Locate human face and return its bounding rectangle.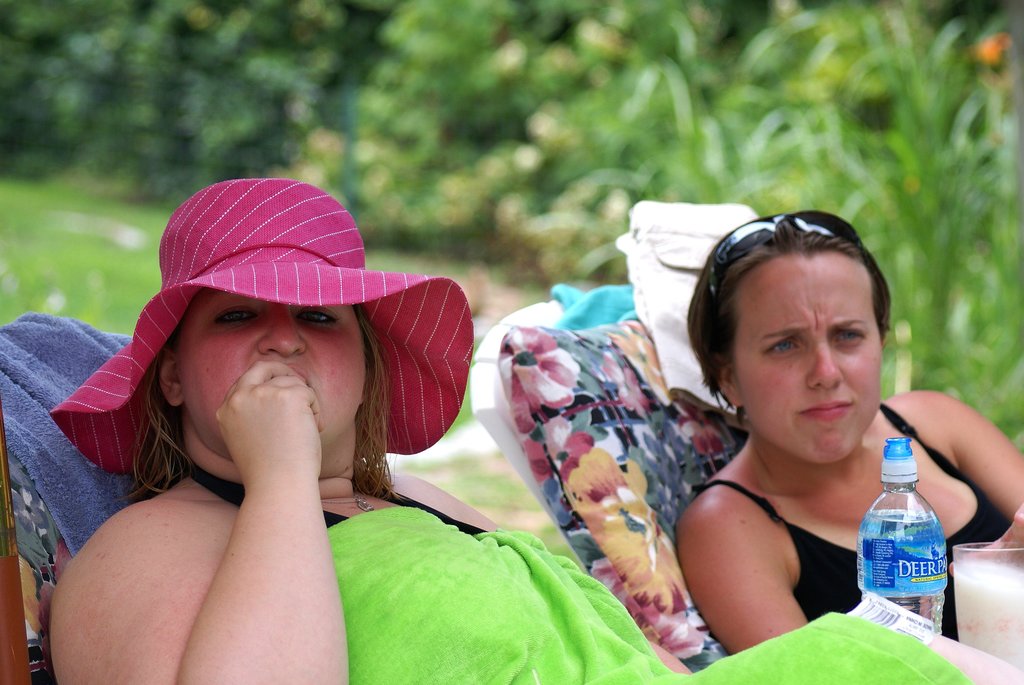
736:257:880:463.
